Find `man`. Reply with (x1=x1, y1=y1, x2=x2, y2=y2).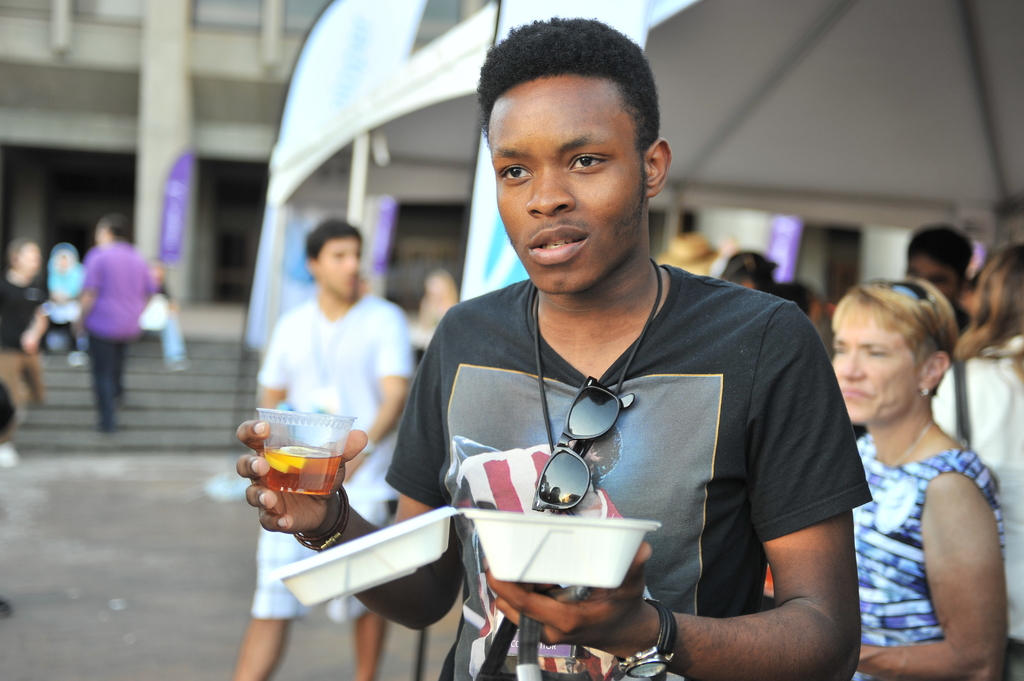
(x1=901, y1=223, x2=976, y2=338).
